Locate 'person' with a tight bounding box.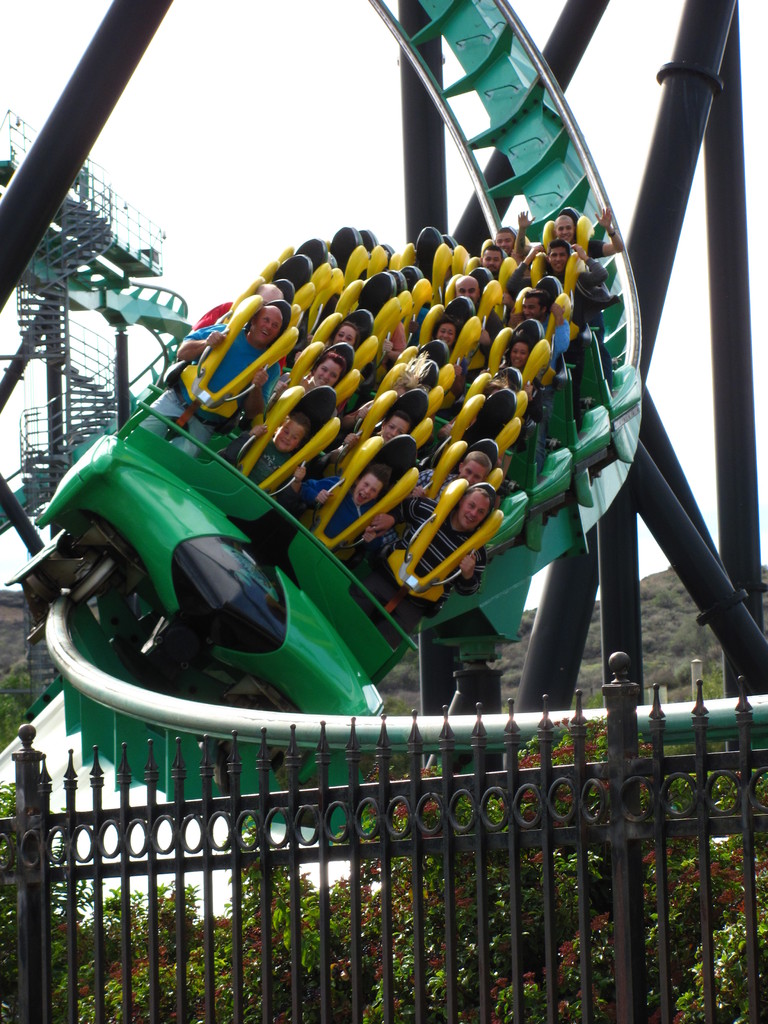
[516,208,625,257].
